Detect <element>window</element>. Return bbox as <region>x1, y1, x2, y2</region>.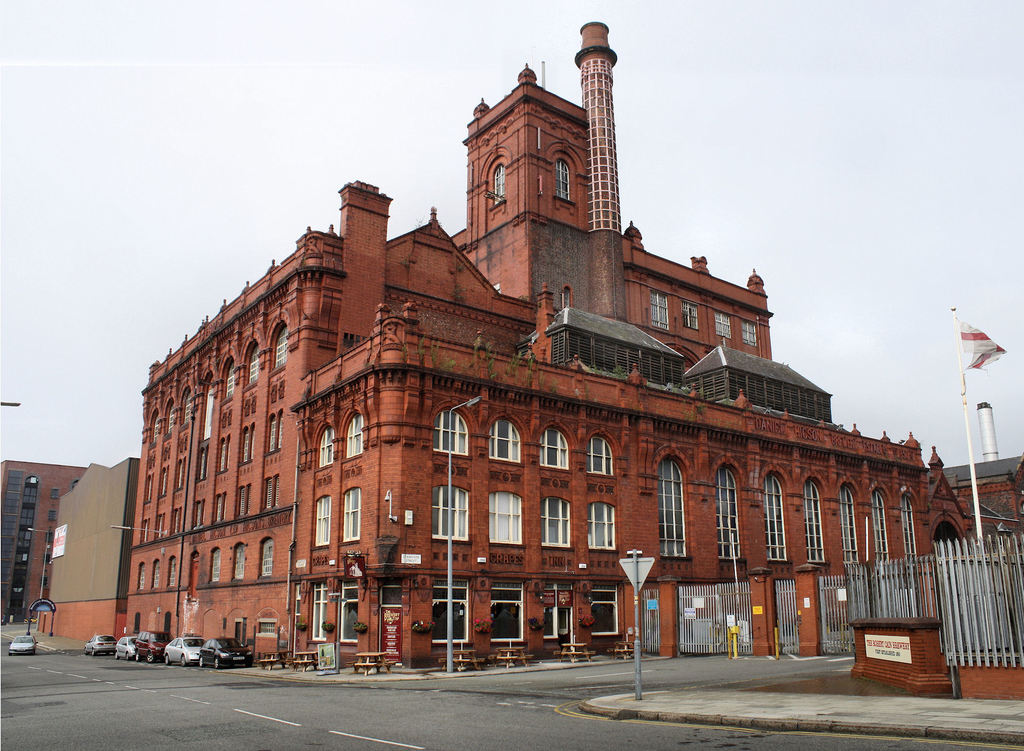
<region>274, 324, 287, 367</region>.
